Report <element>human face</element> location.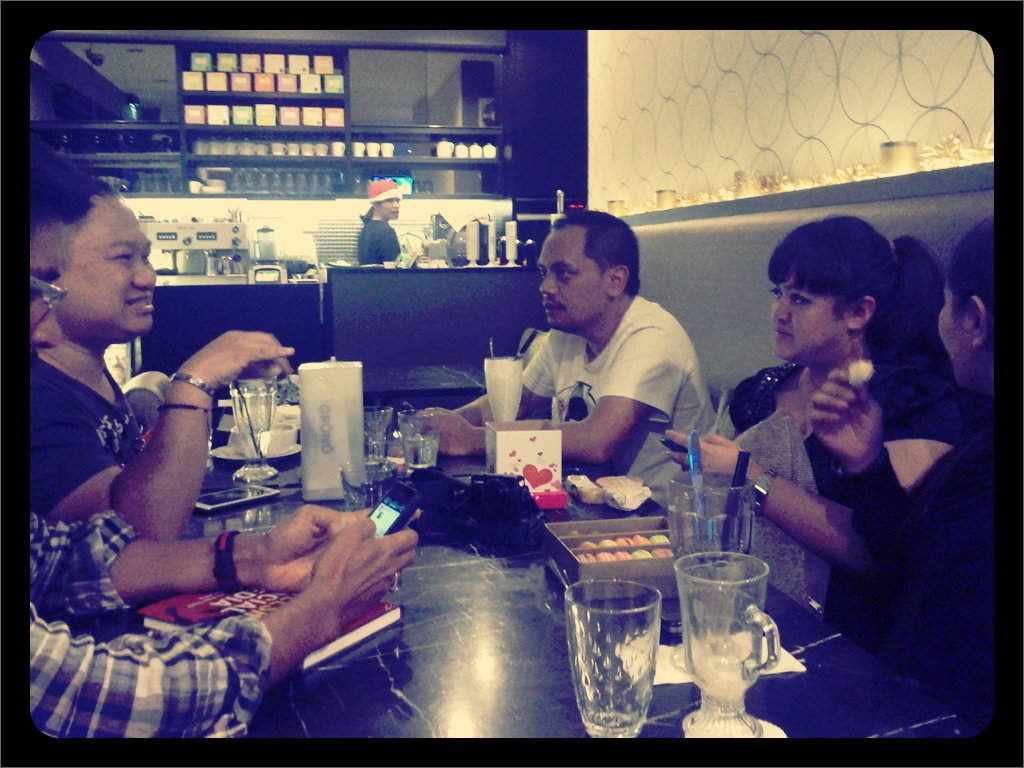
Report: pyautogui.locateOnScreen(36, 175, 161, 348).
